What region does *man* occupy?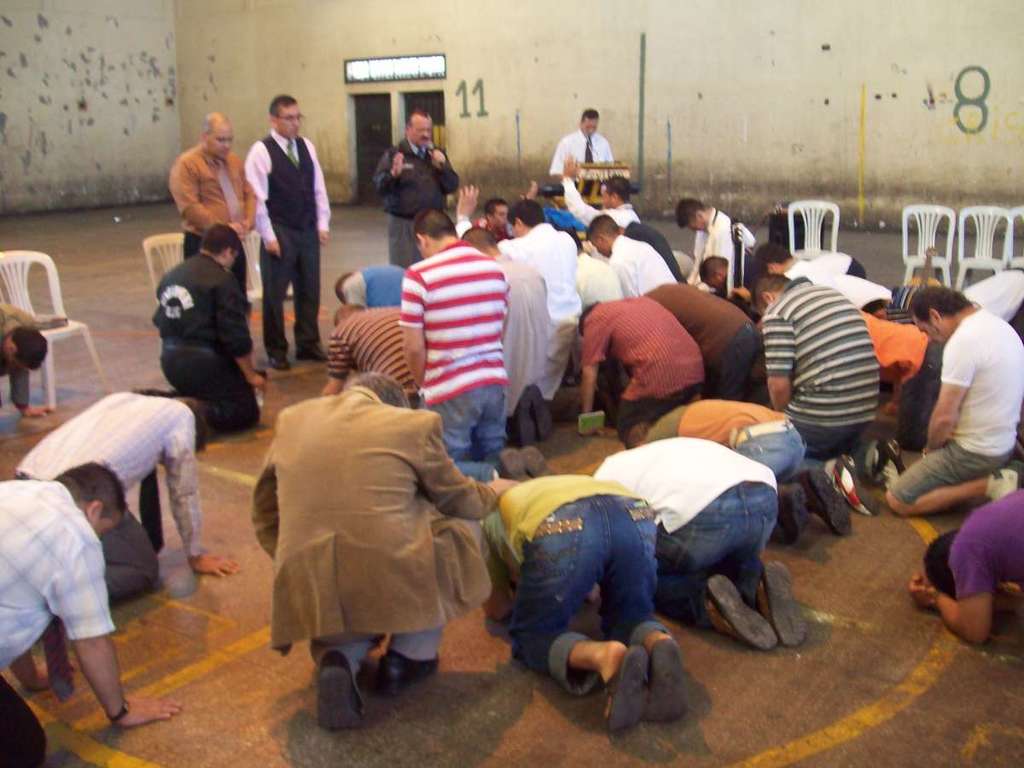
bbox=[12, 394, 242, 595].
